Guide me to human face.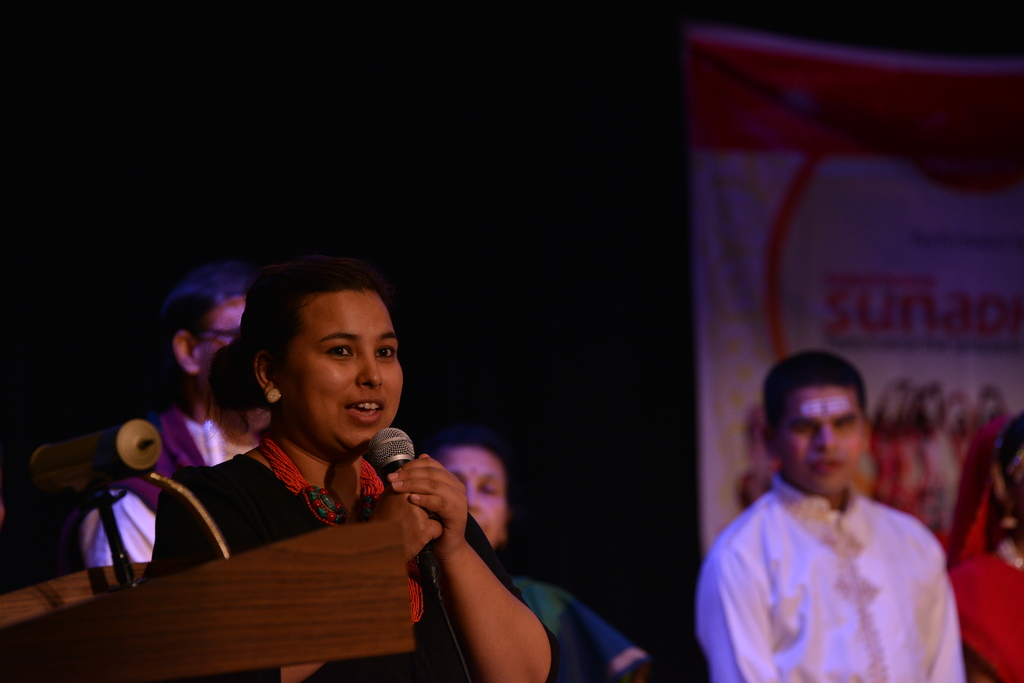
Guidance: detection(275, 286, 404, 454).
